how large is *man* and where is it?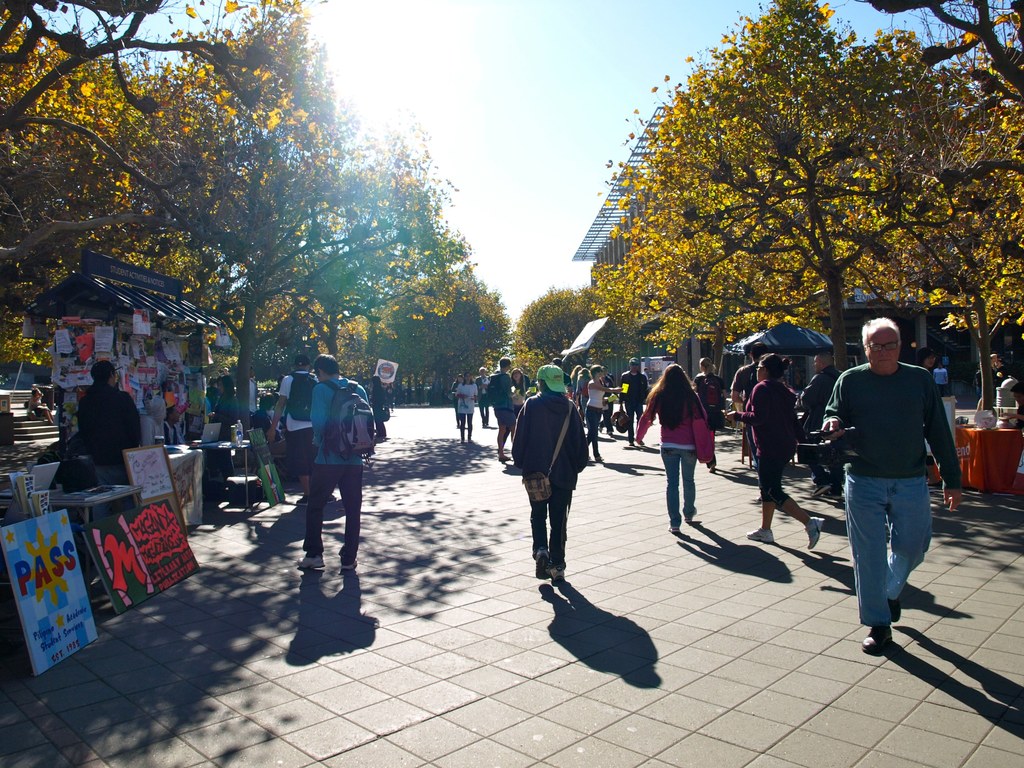
Bounding box: bbox=(474, 366, 493, 429).
